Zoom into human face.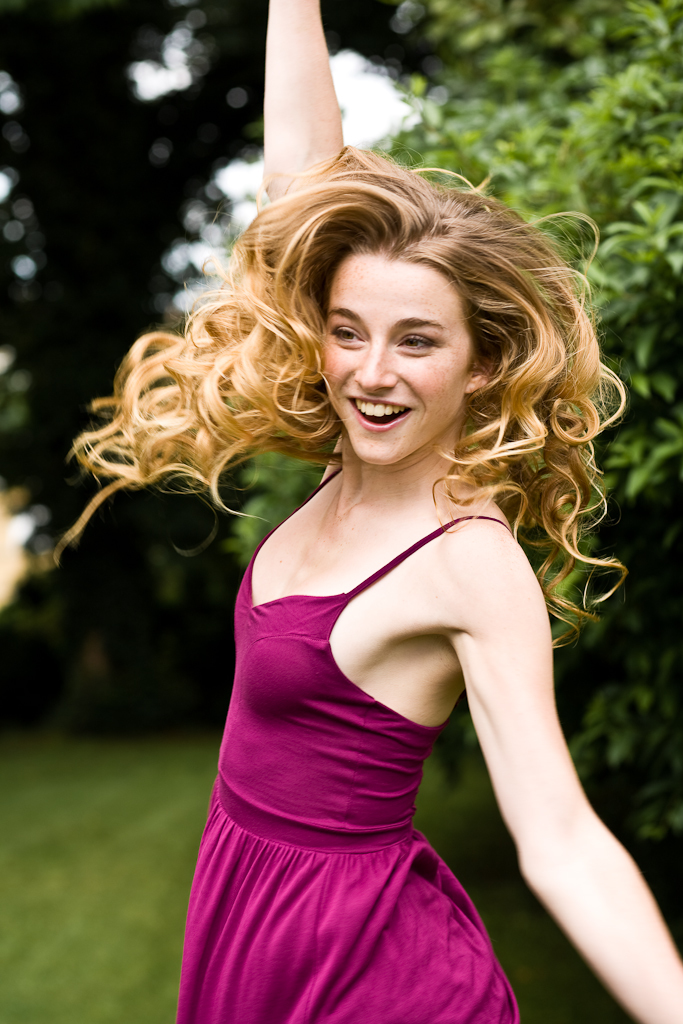
Zoom target: pyautogui.locateOnScreen(317, 245, 471, 469).
